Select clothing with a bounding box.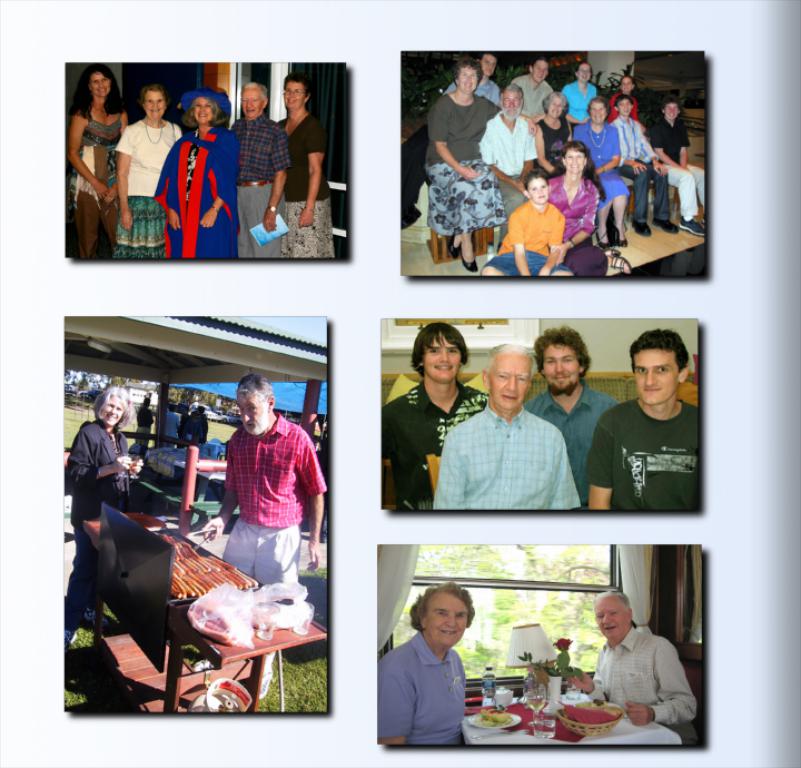
138, 410, 156, 455.
